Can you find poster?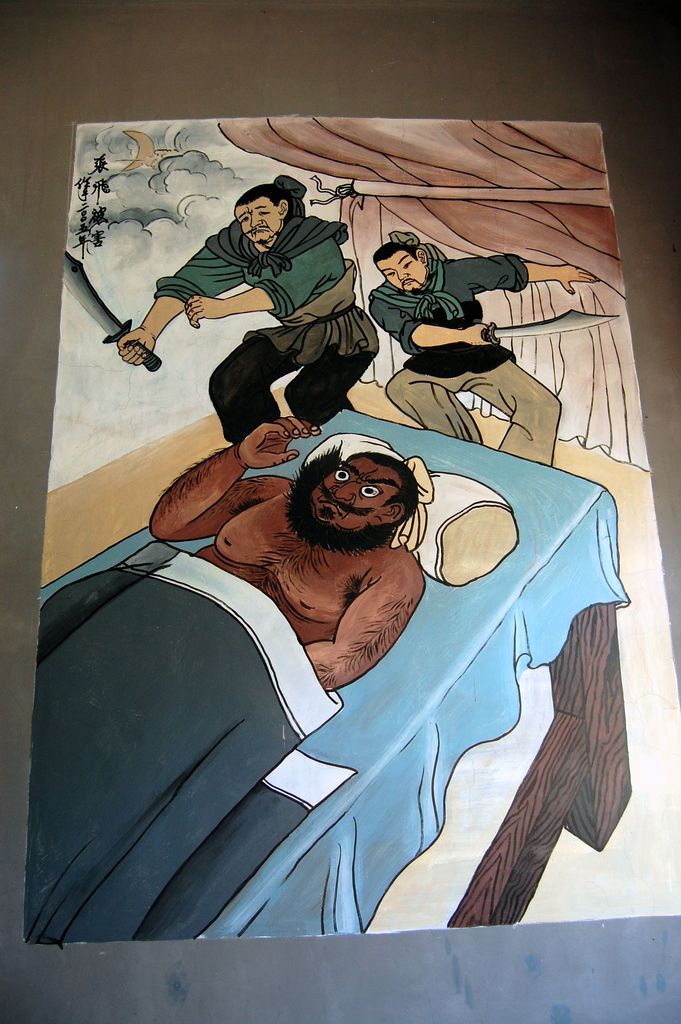
Yes, bounding box: rect(20, 119, 680, 941).
